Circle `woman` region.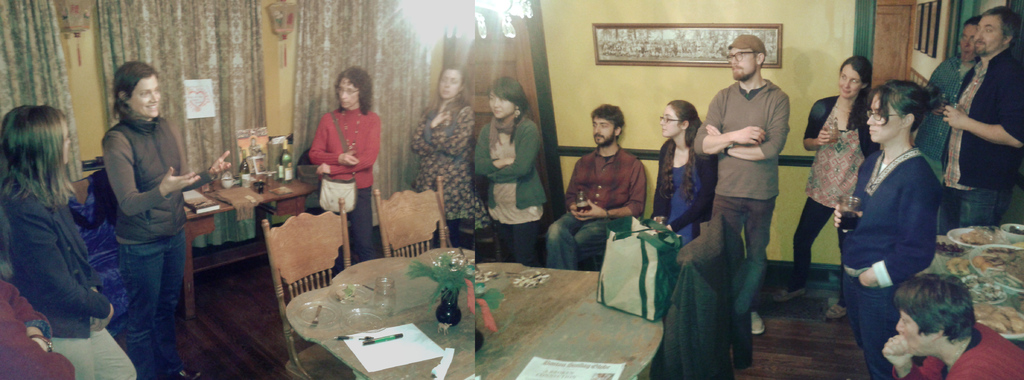
Region: BBox(100, 61, 229, 379).
